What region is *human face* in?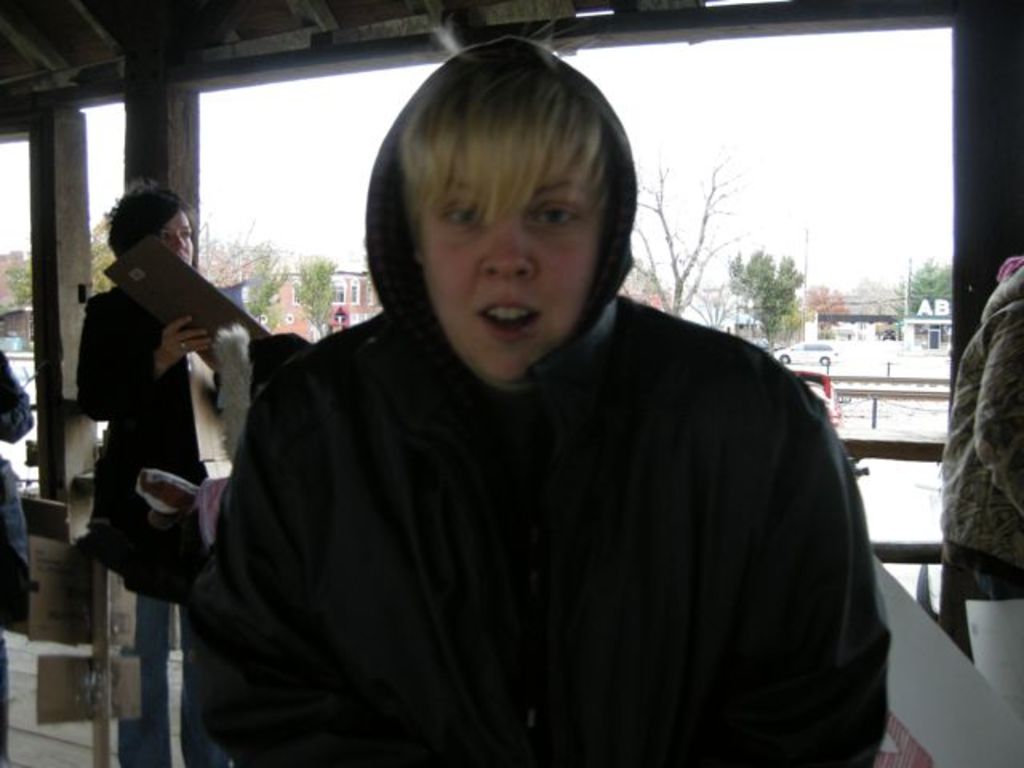
[left=163, top=210, right=194, bottom=264].
